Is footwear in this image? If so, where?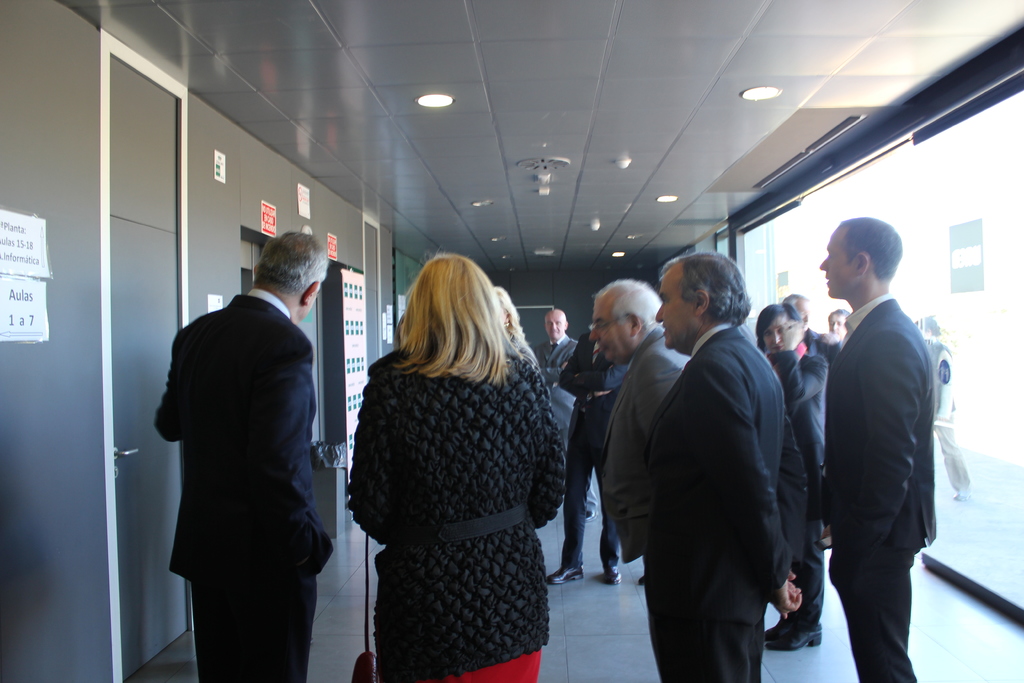
Yes, at (585, 511, 601, 522).
